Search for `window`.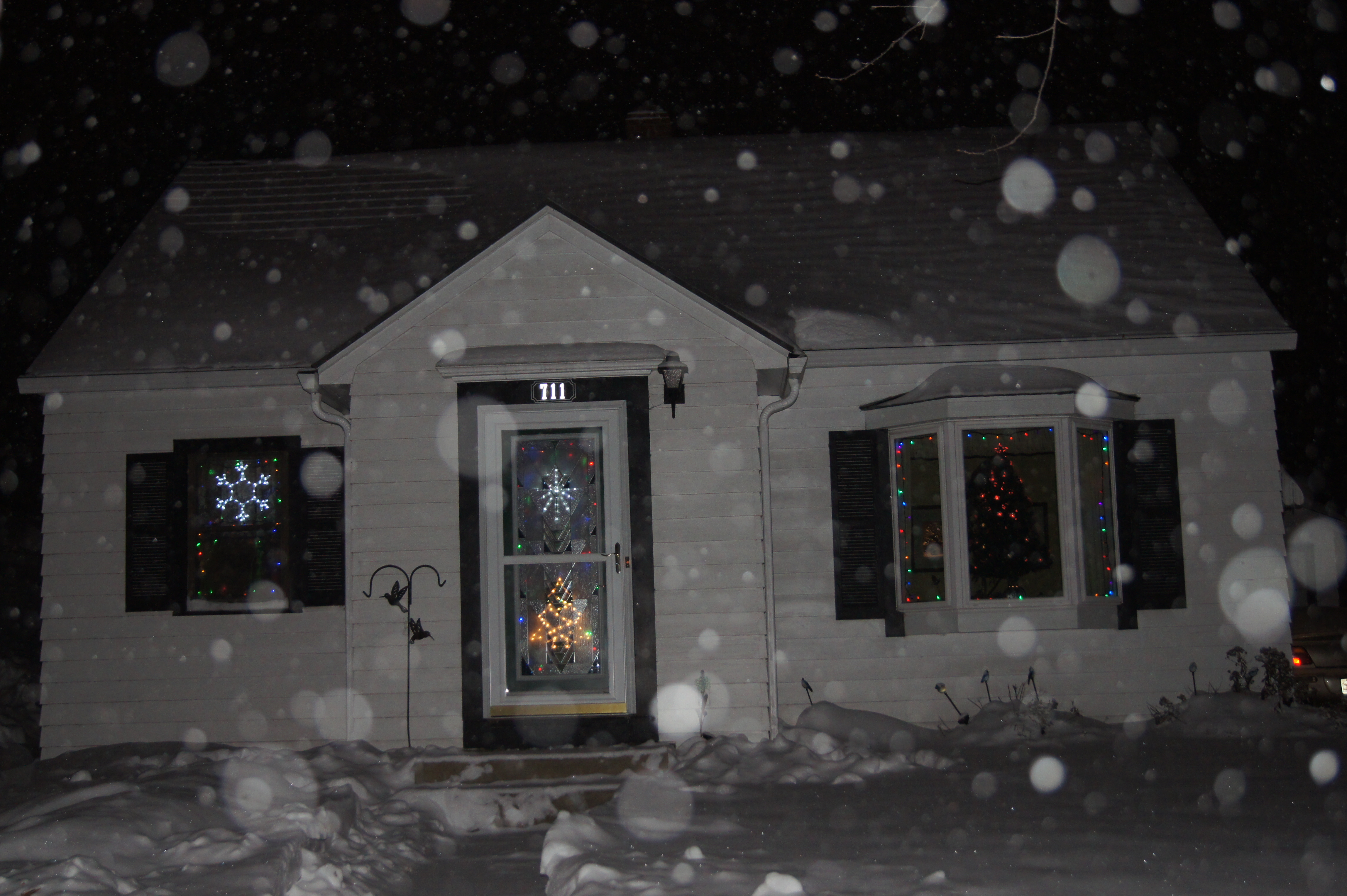
Found at 37,127,103,179.
